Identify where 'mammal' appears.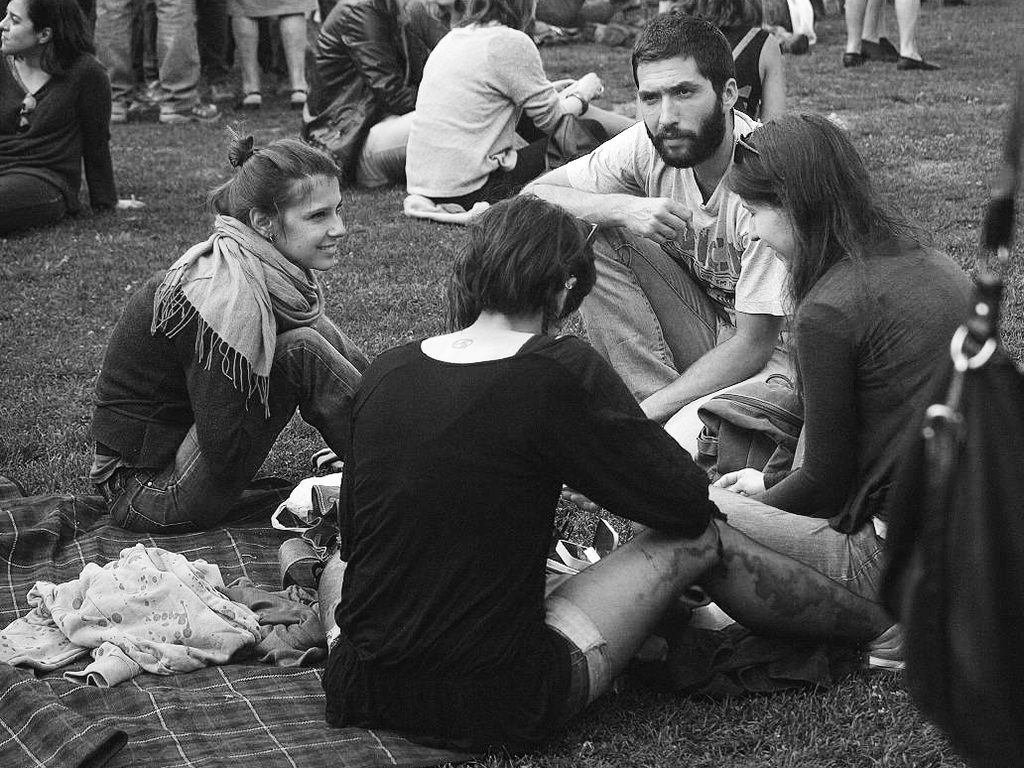
Appears at {"x1": 224, "y1": 0, "x2": 321, "y2": 111}.
